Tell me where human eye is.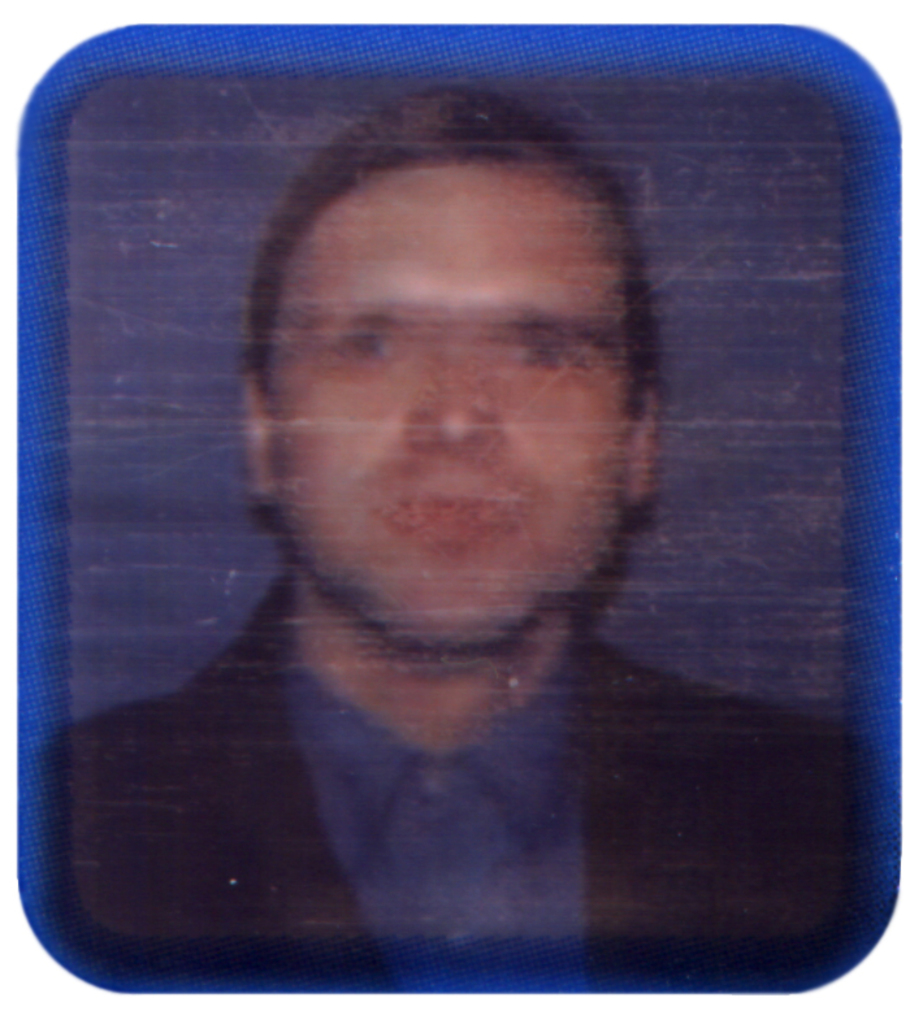
human eye is at box=[507, 331, 588, 377].
